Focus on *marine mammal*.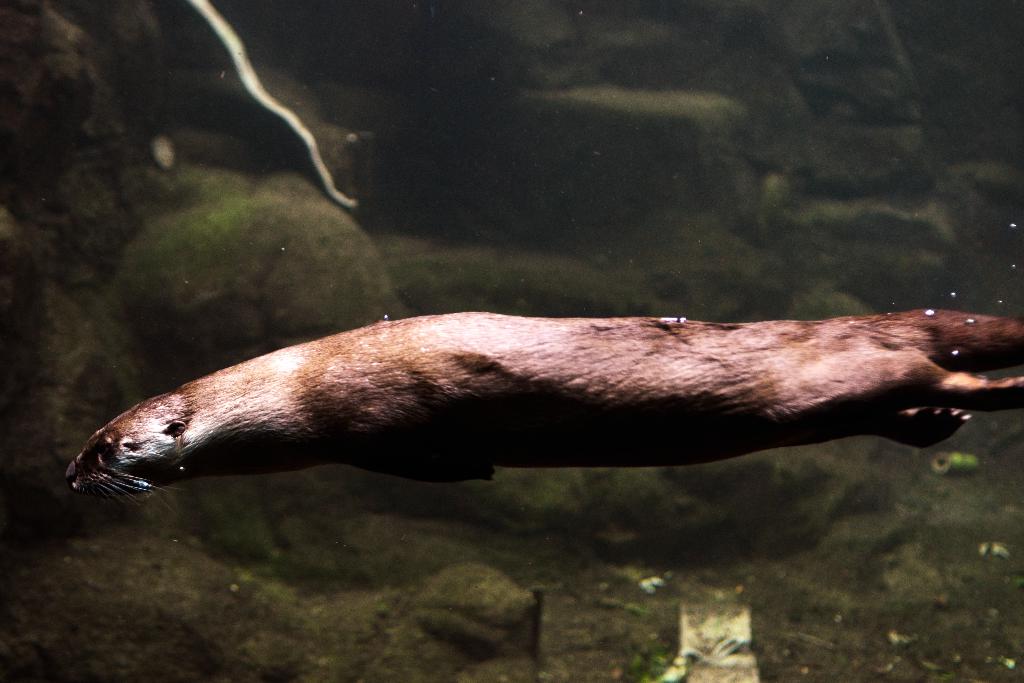
Focused at (61, 286, 1023, 524).
